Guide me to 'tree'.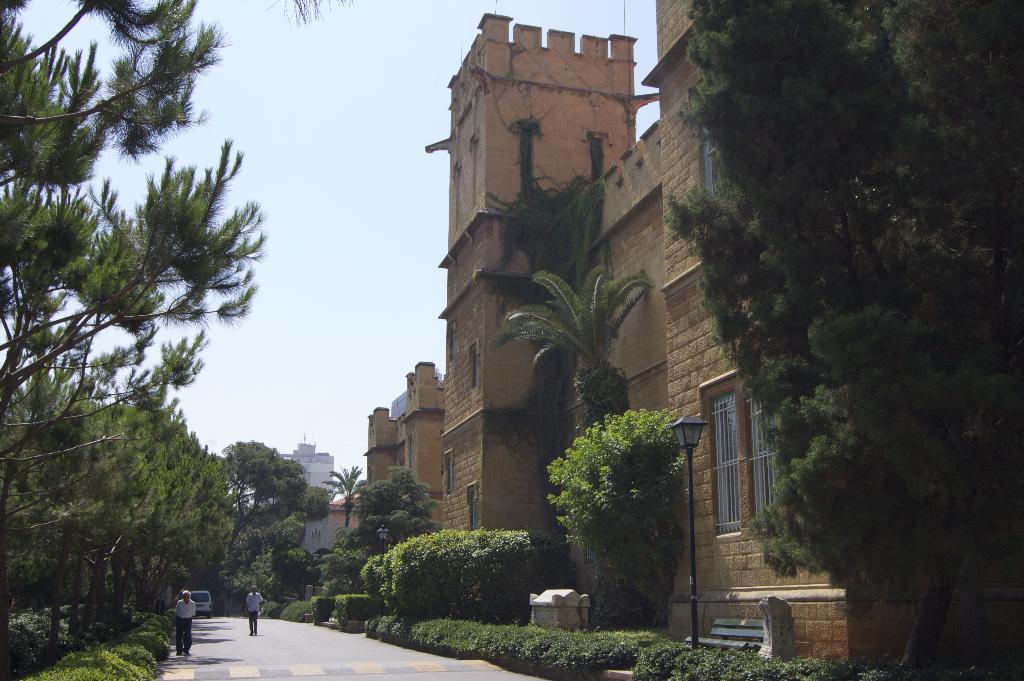
Guidance: x1=663, y1=0, x2=1023, y2=672.
